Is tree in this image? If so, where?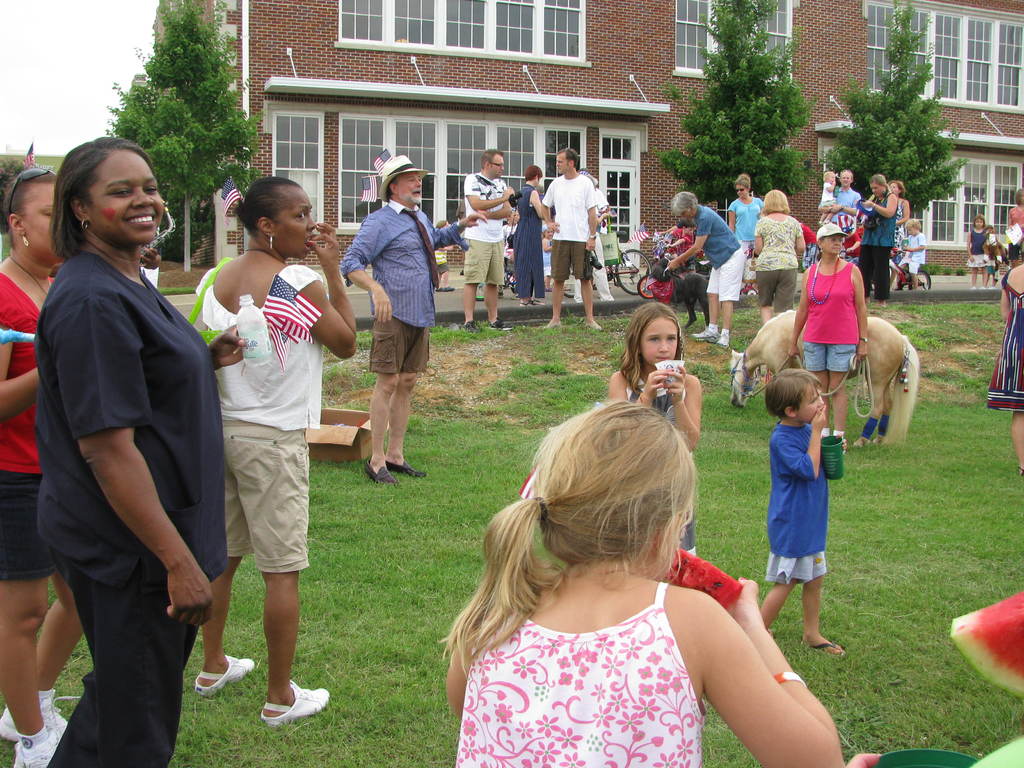
Yes, at BBox(657, 0, 824, 216).
